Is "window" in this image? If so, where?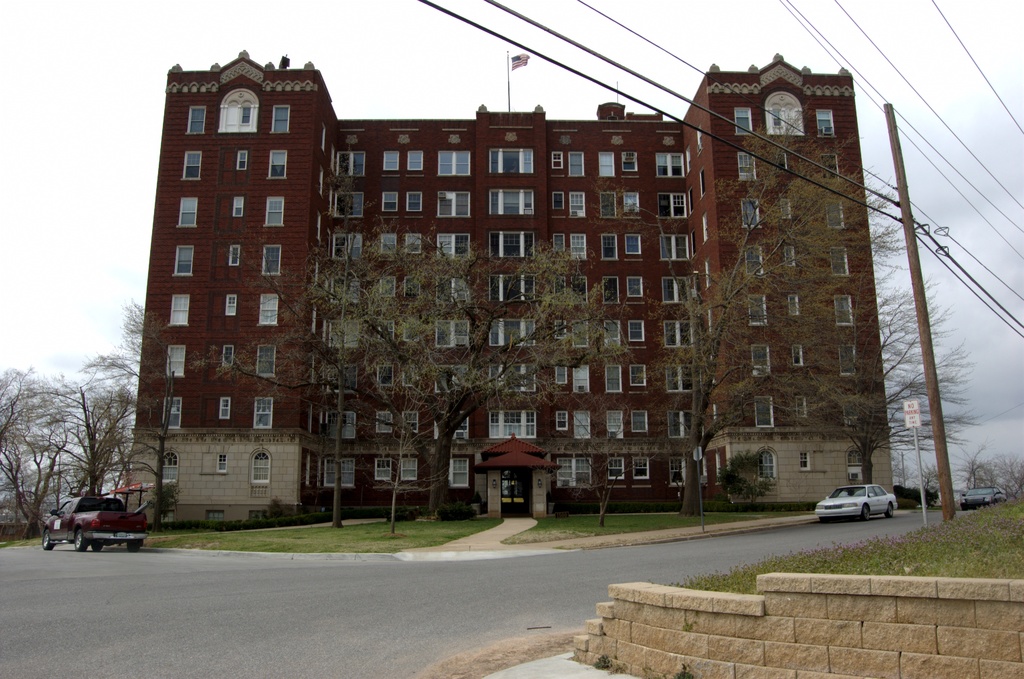
Yes, at box=[268, 195, 288, 229].
